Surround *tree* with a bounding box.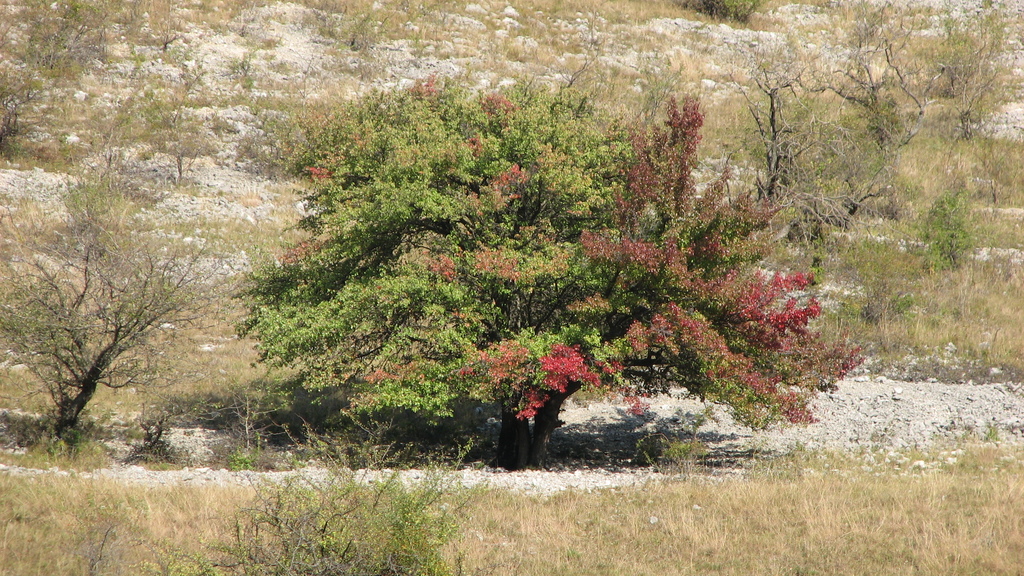
BBox(732, 49, 922, 278).
